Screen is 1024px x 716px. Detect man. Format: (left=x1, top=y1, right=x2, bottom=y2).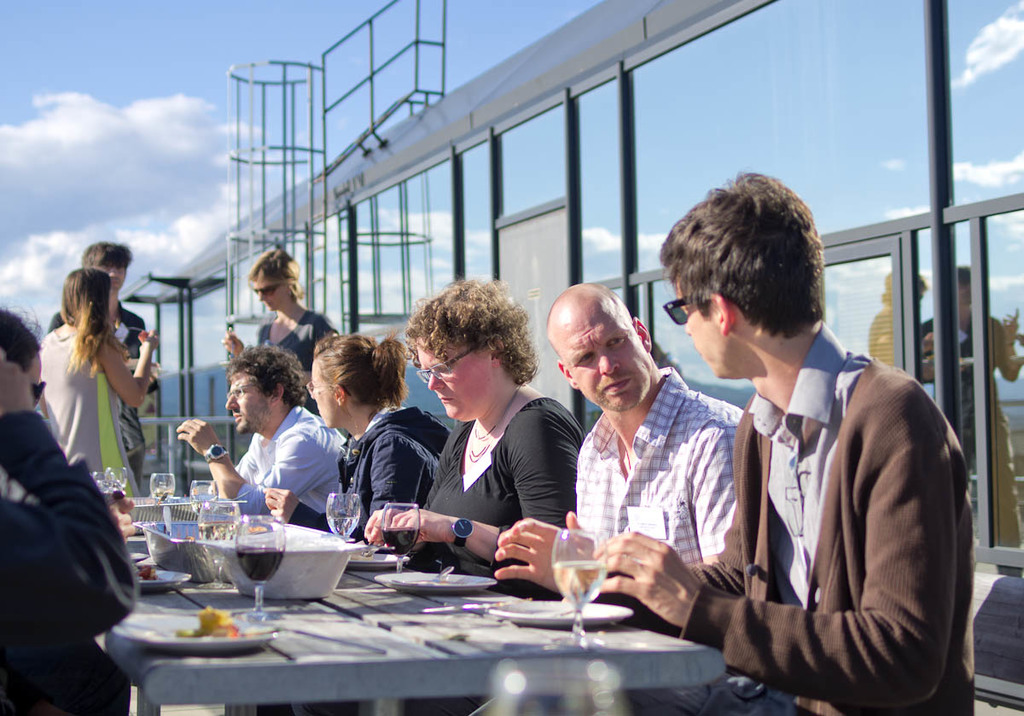
(left=48, top=231, right=145, bottom=474).
